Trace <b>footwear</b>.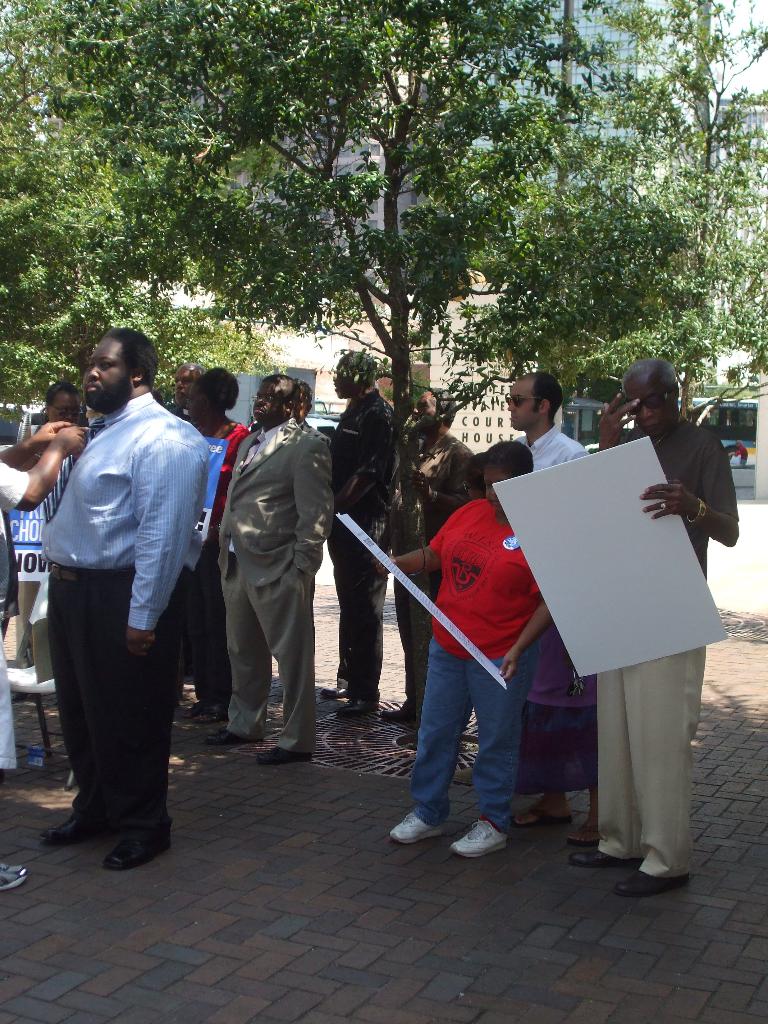
Traced to crop(40, 806, 86, 855).
